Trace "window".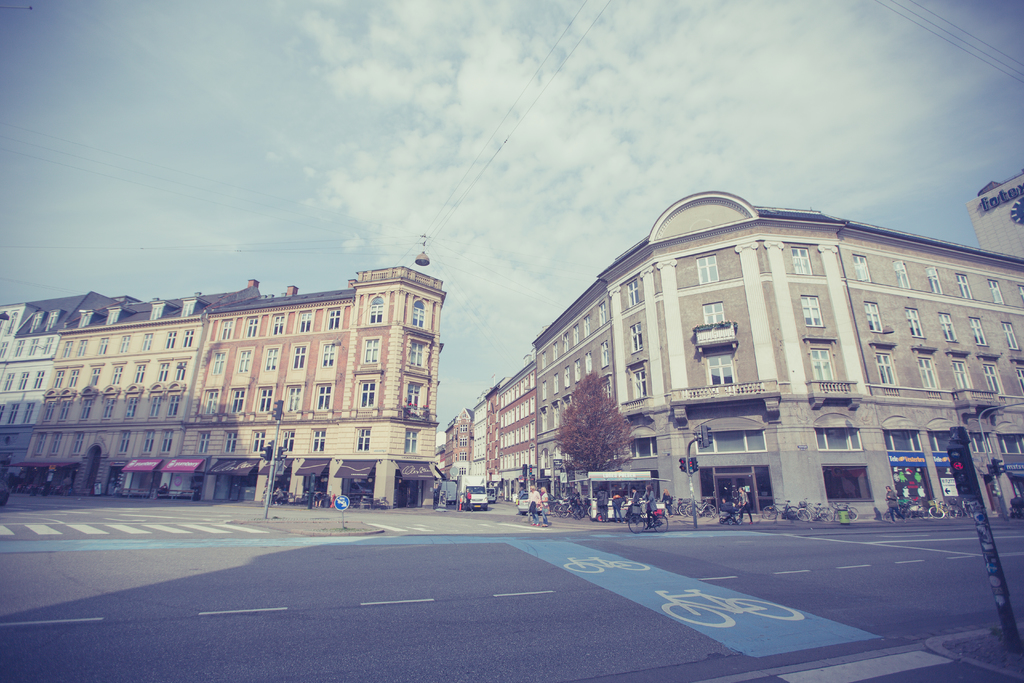
Traced to (411, 340, 422, 366).
